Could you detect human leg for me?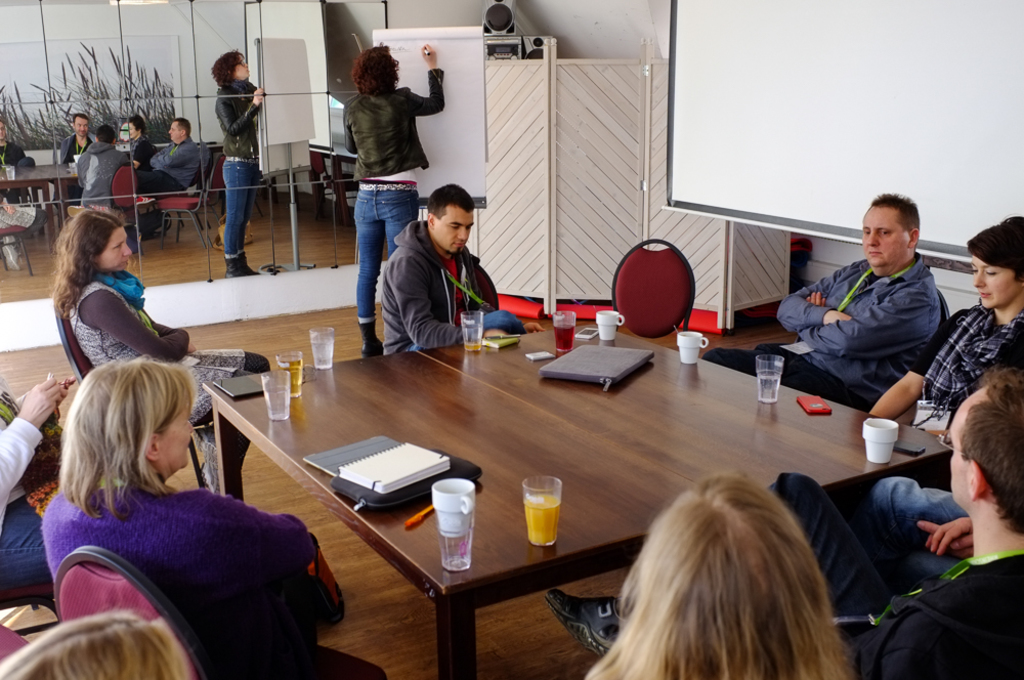
Detection result: [left=351, top=213, right=387, bottom=359].
